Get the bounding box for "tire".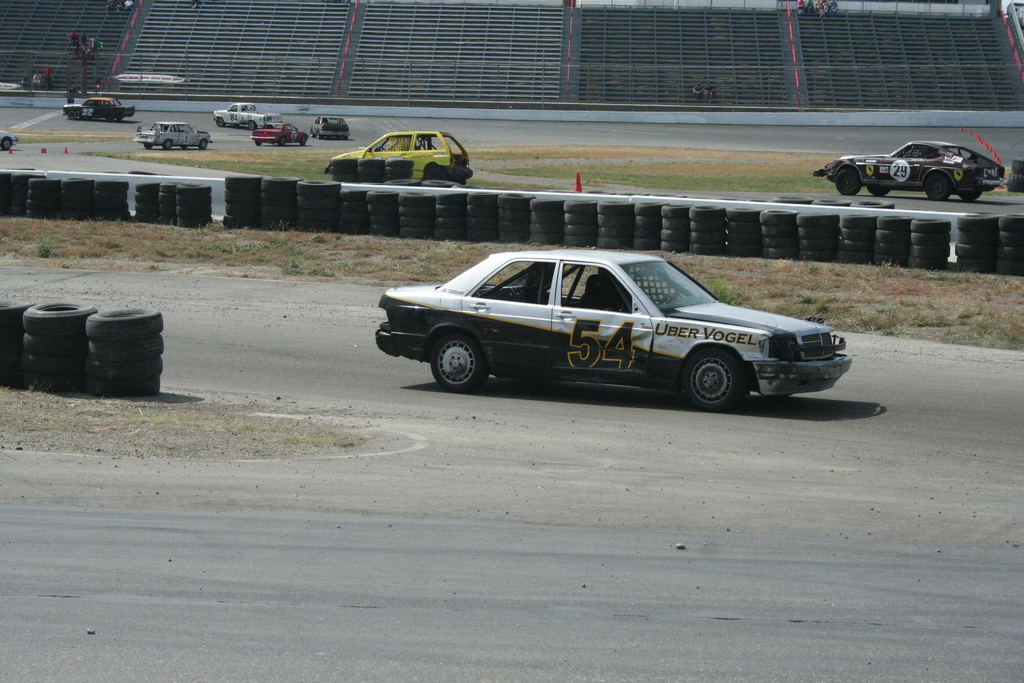
1 169 132 218.
